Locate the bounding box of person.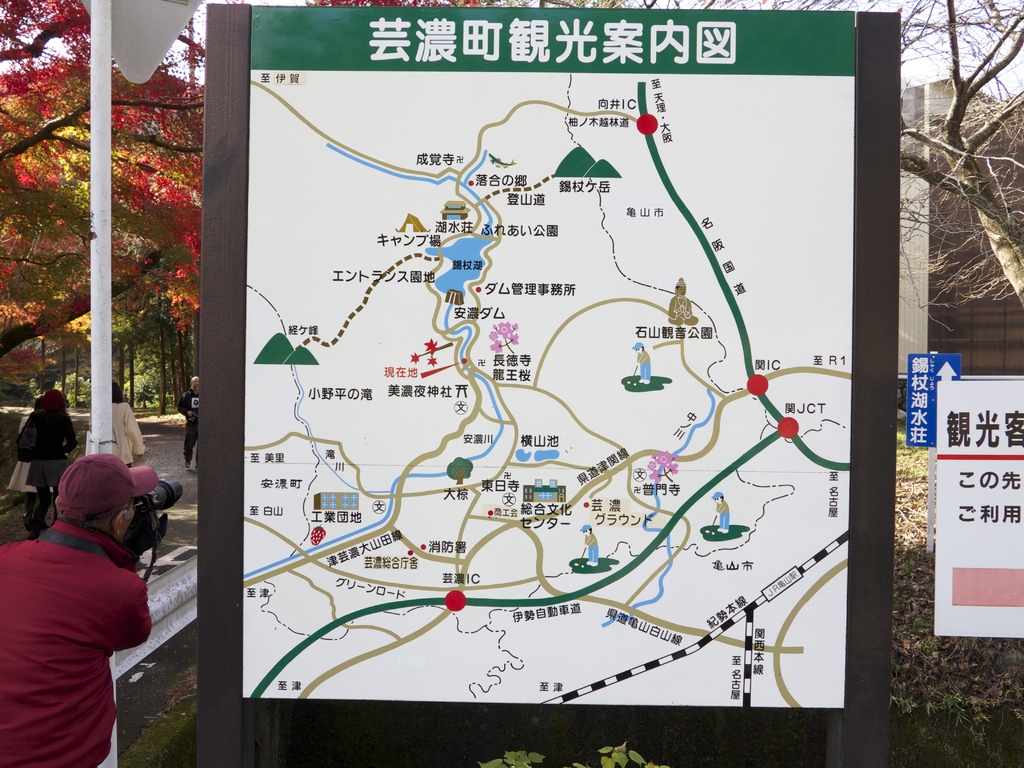
Bounding box: l=16, t=421, r=172, b=760.
